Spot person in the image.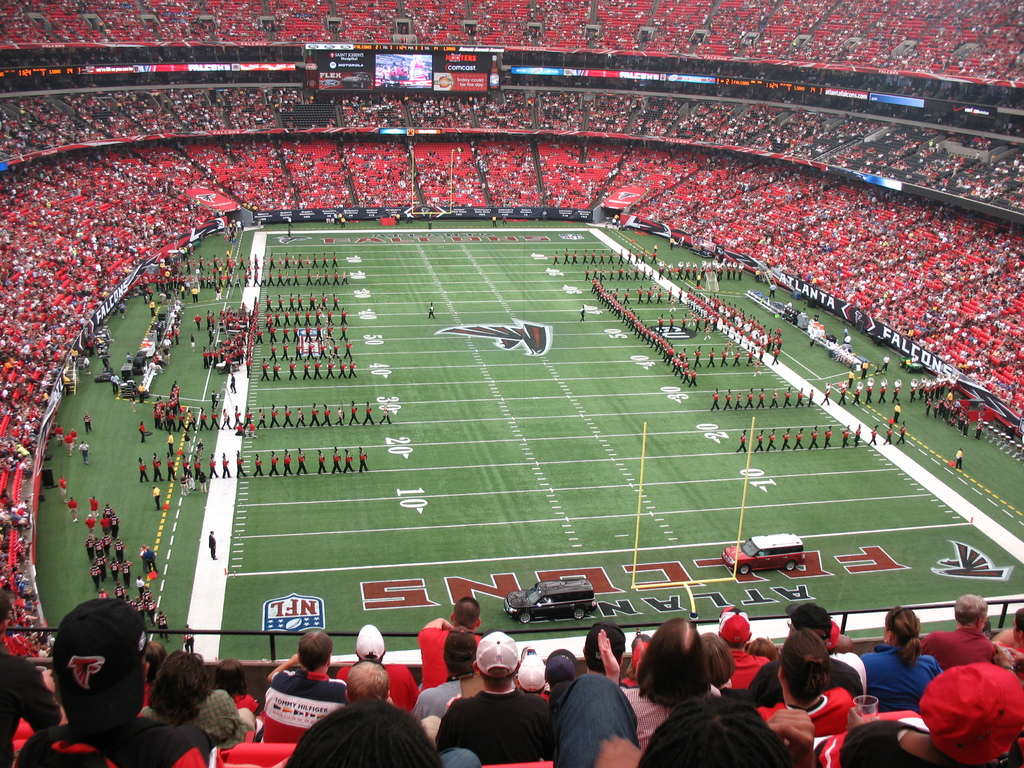
person found at 767/428/778/450.
